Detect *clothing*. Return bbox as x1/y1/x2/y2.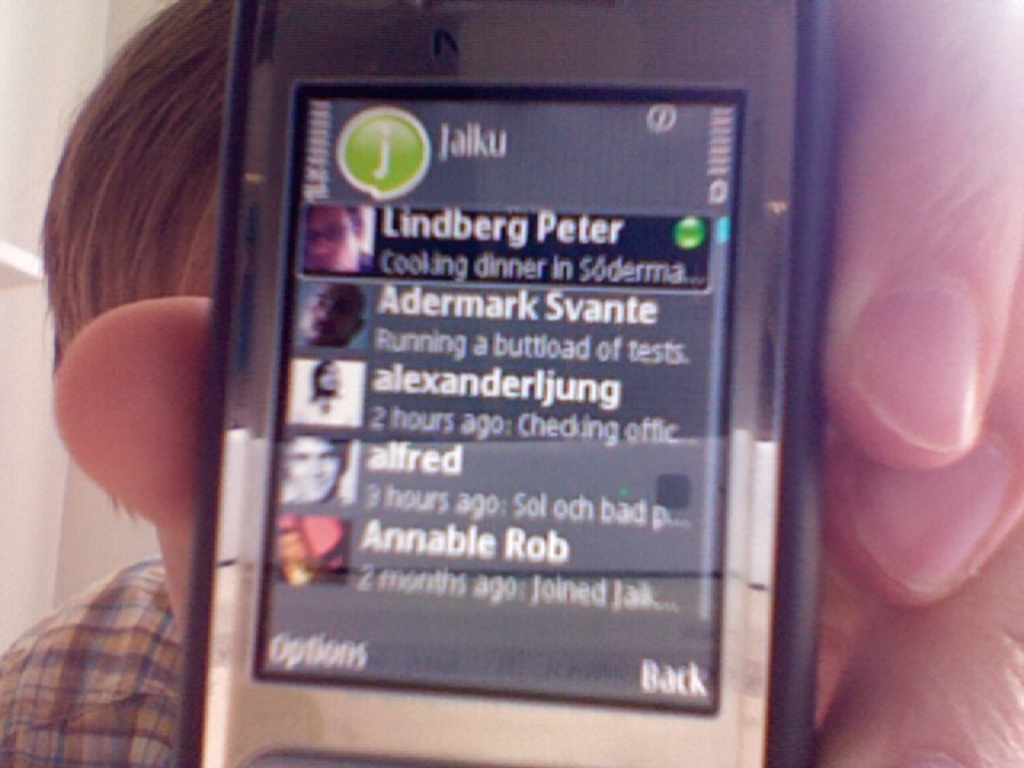
11/517/190/749.
